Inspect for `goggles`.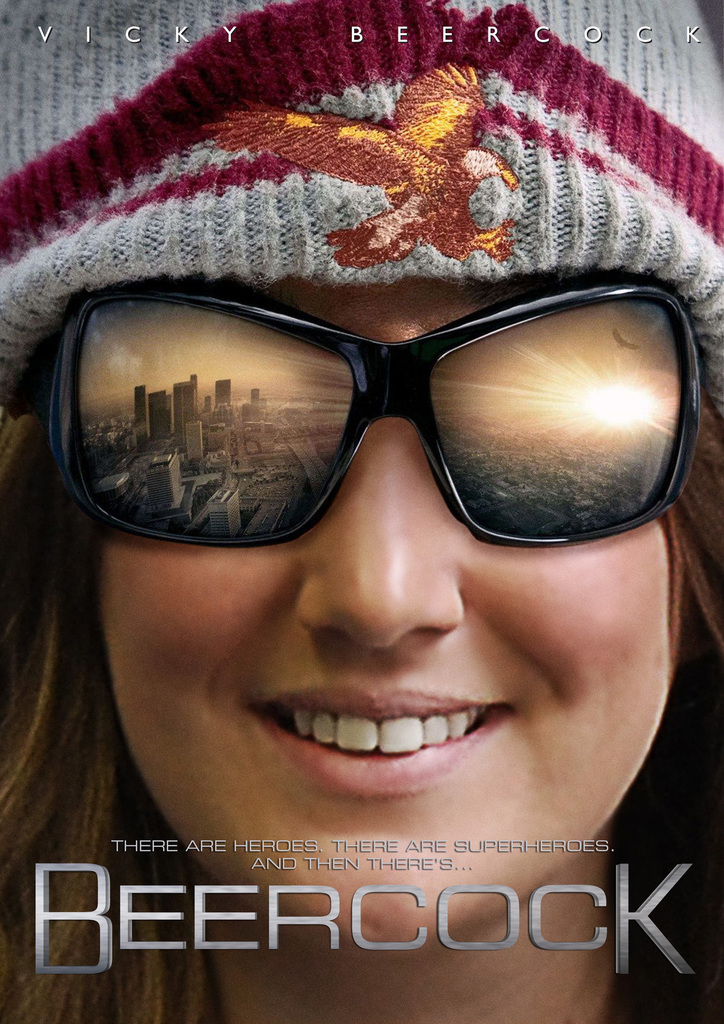
Inspection: Rect(8, 225, 717, 584).
